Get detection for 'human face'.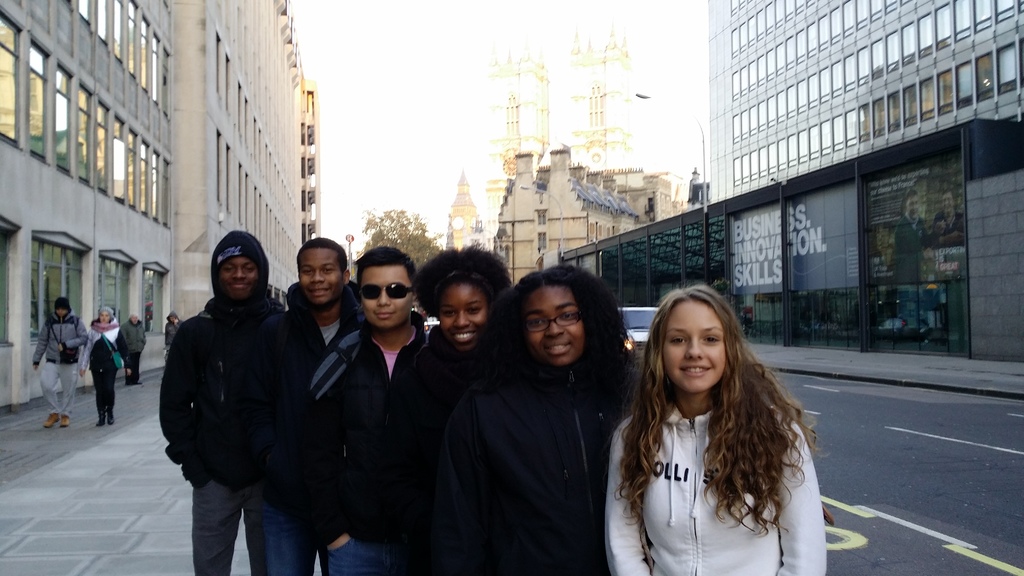
Detection: bbox=[221, 257, 259, 303].
